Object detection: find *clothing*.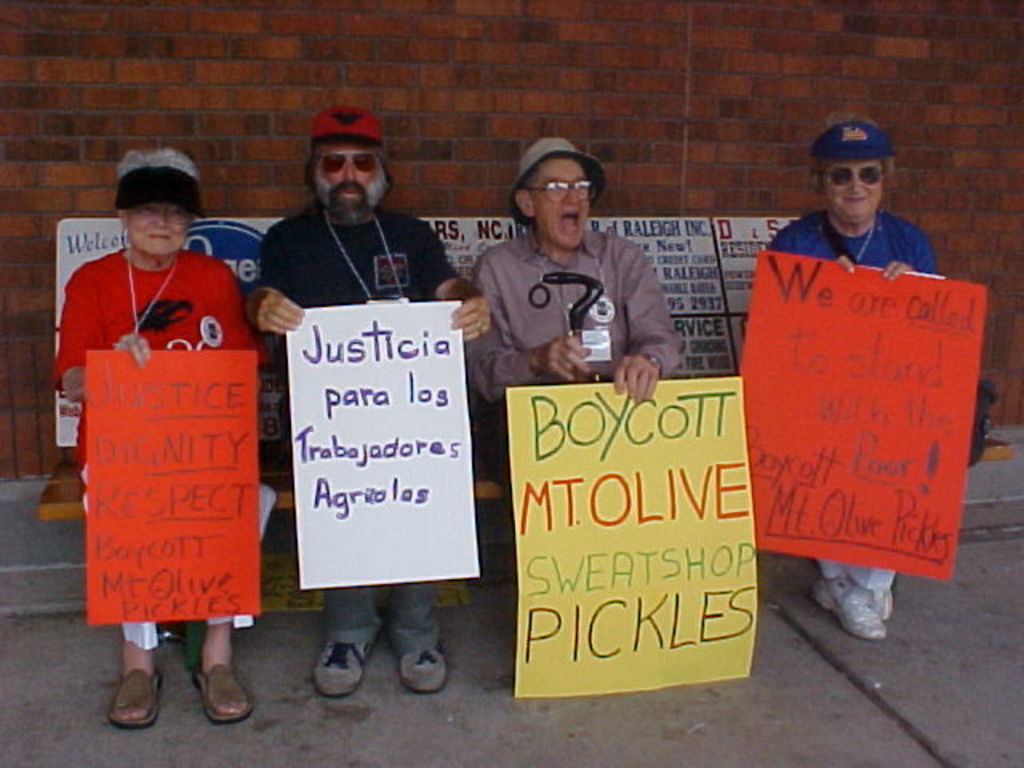
[x1=258, y1=202, x2=456, y2=656].
